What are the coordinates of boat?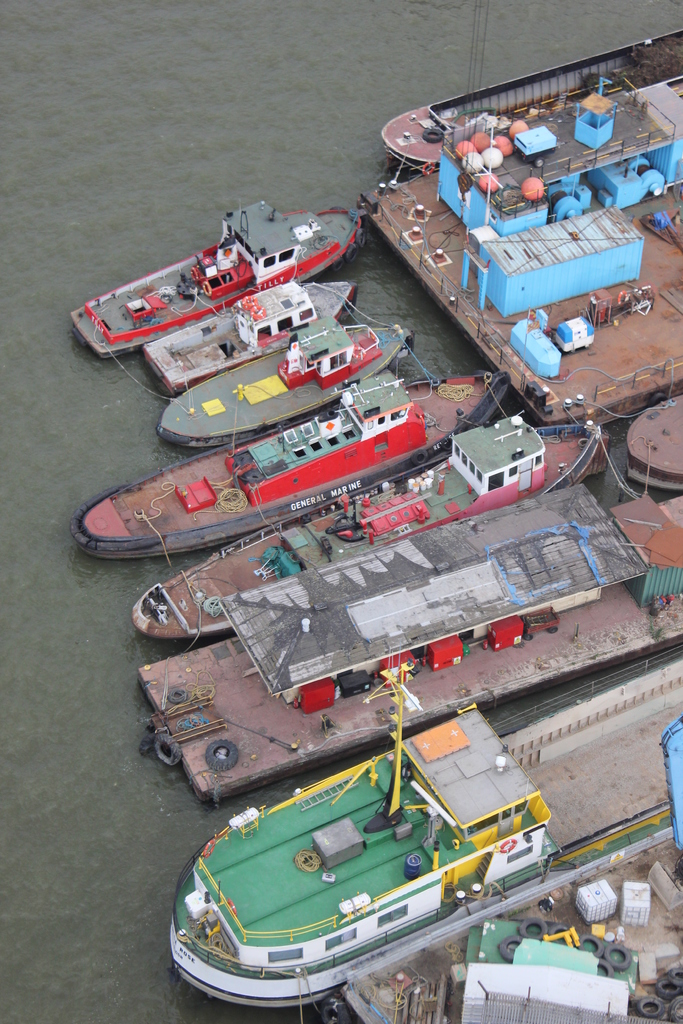
box=[127, 415, 612, 648].
